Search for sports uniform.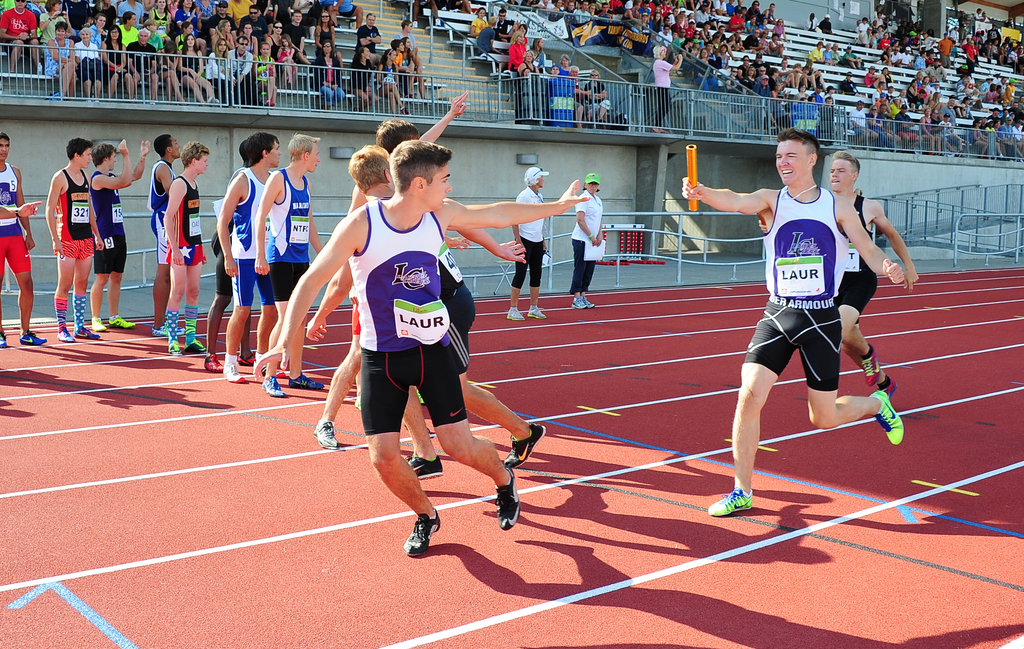
Found at box=[268, 172, 316, 313].
